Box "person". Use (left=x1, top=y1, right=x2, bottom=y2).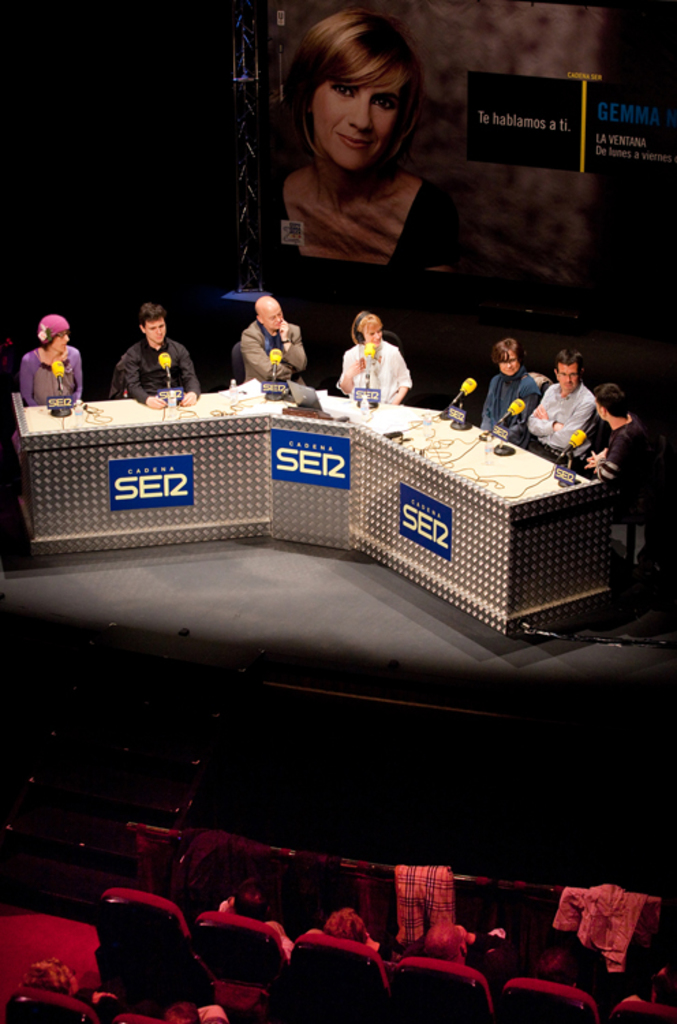
(left=250, top=307, right=307, bottom=382).
